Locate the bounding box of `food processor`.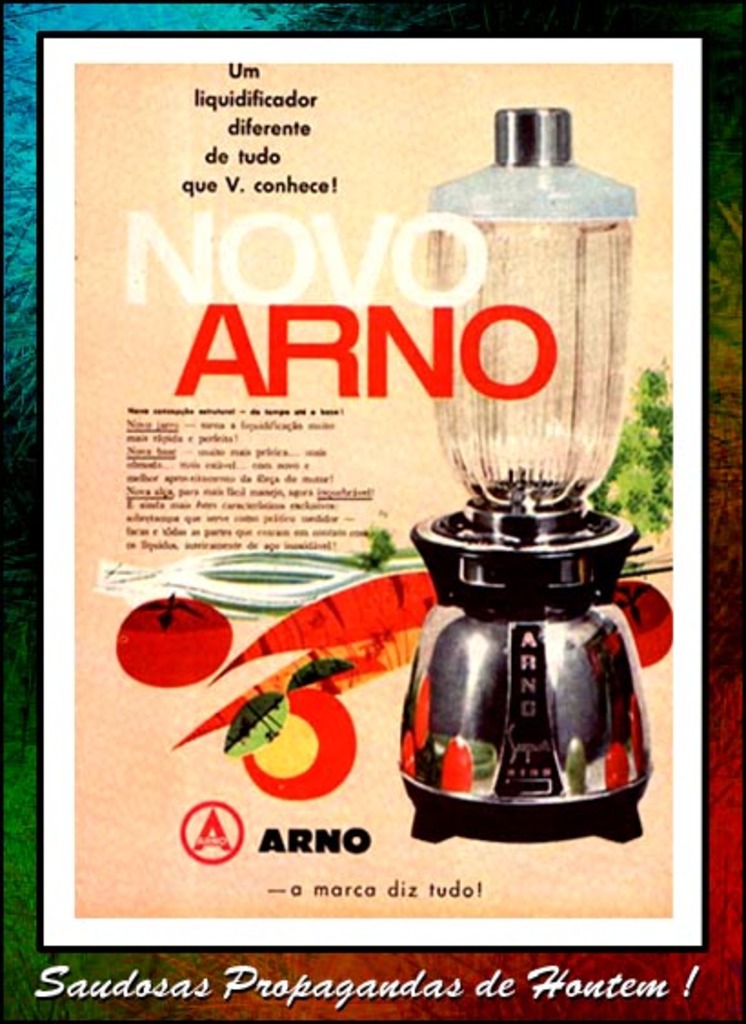
Bounding box: bbox=(400, 95, 650, 853).
